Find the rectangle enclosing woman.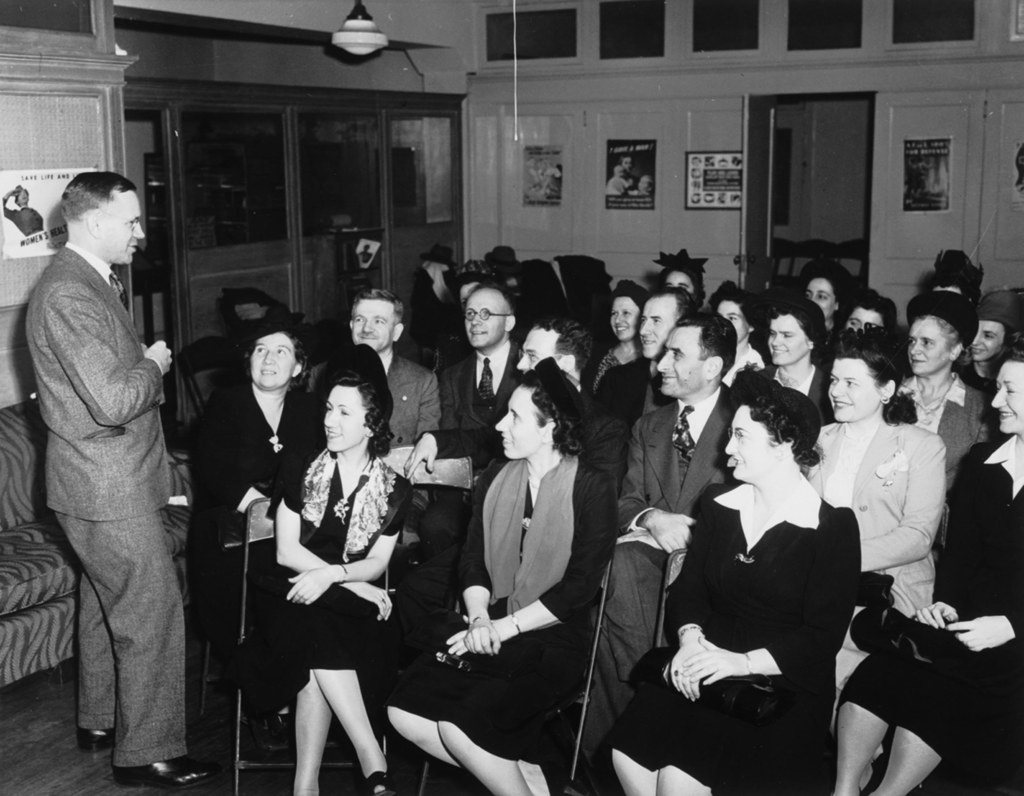
crop(587, 280, 655, 443).
